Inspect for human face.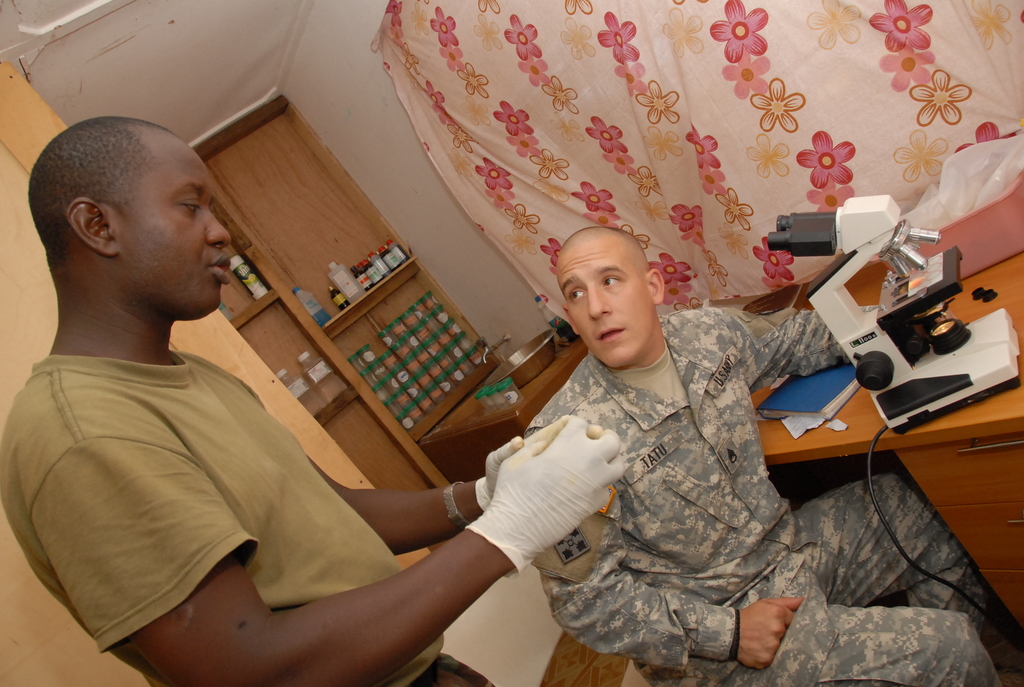
Inspection: 114,130,232,319.
